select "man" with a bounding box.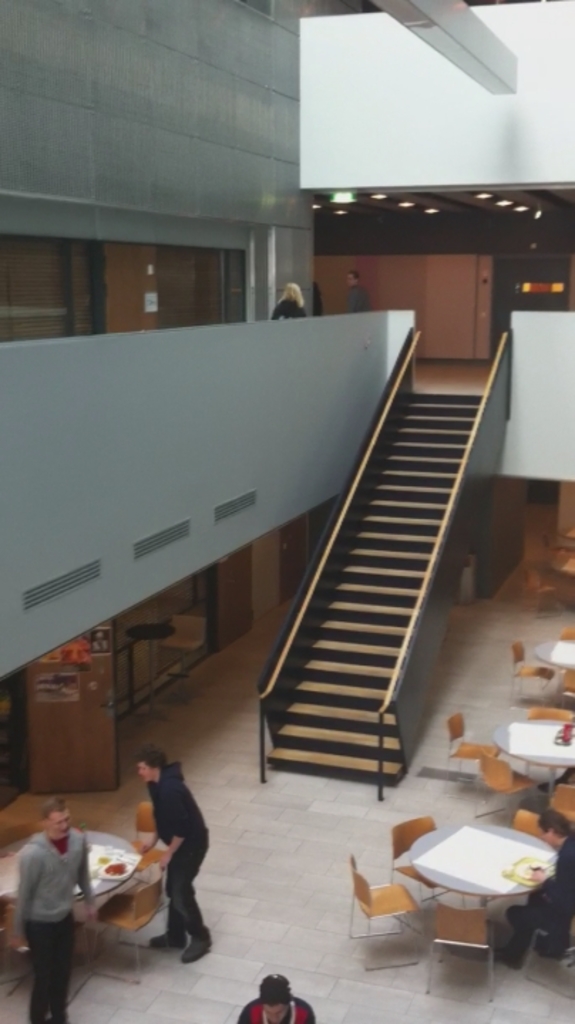
[left=122, top=745, right=212, bottom=960].
